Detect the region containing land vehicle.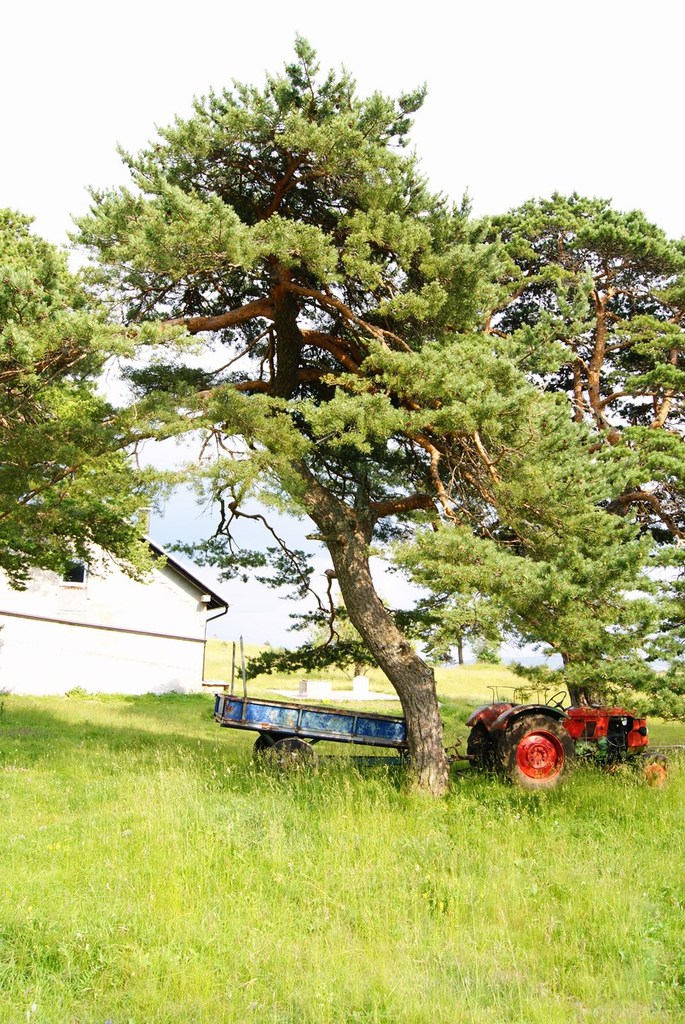
<bbox>212, 688, 414, 765</bbox>.
